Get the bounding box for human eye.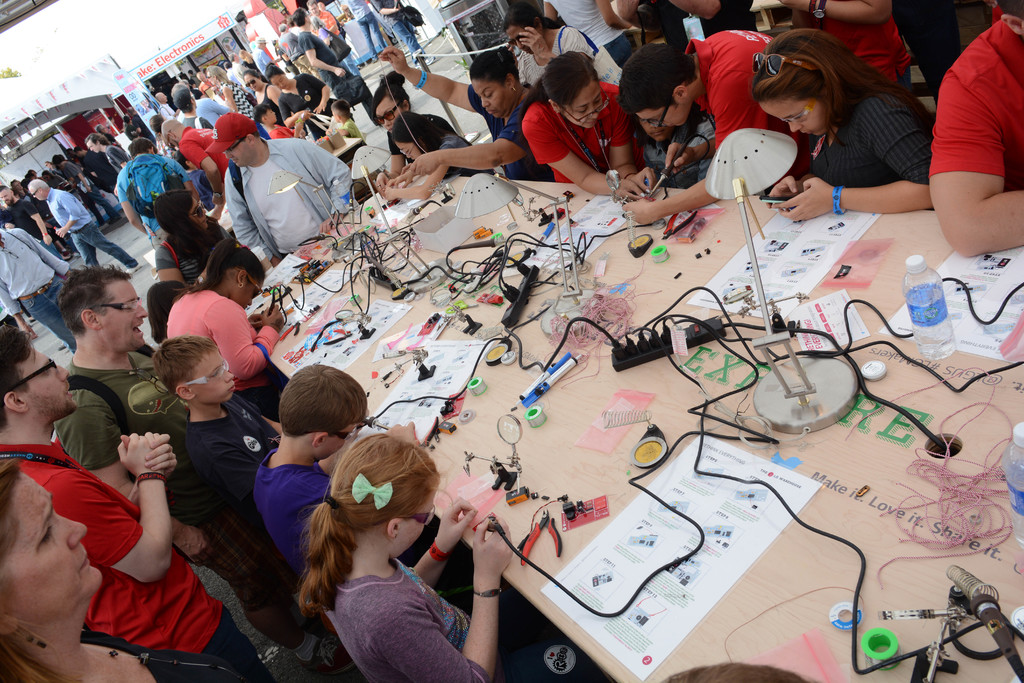
45:362:53:375.
